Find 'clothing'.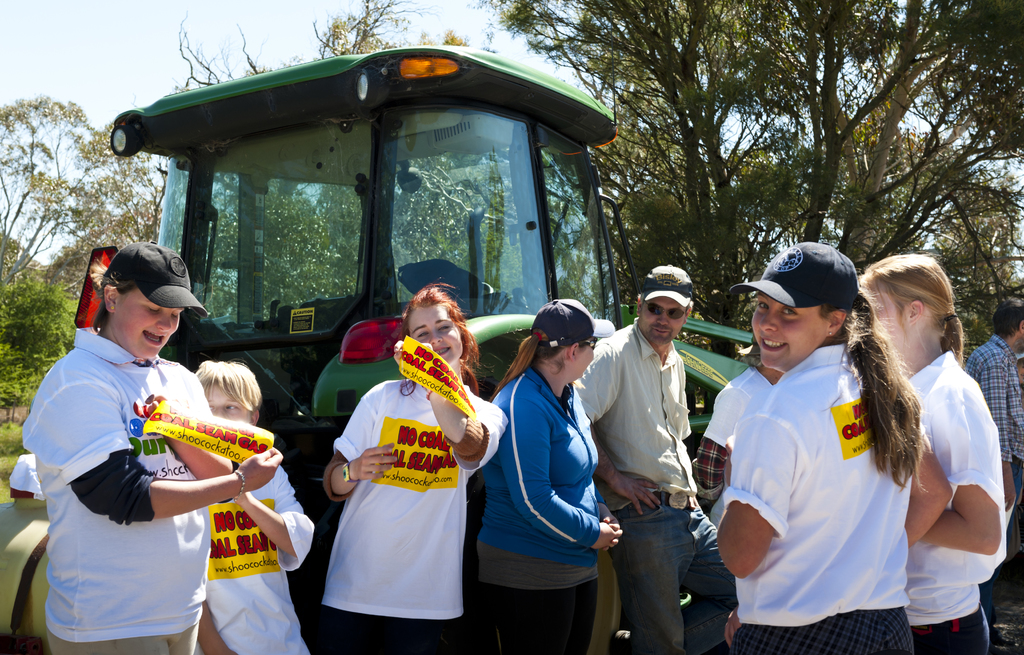
[571,317,740,654].
